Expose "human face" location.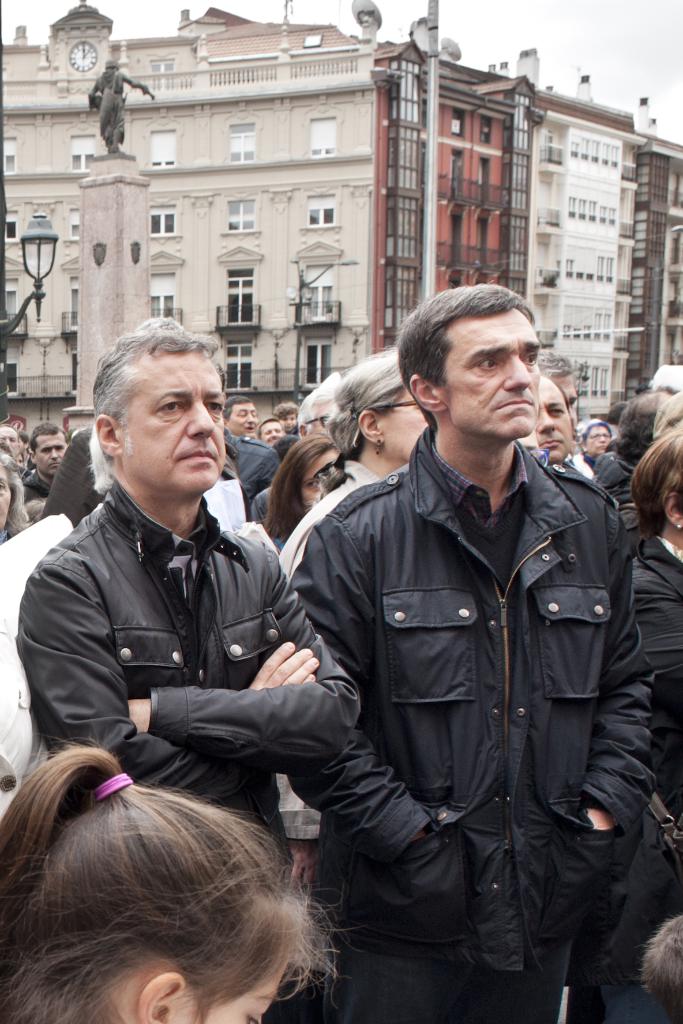
Exposed at 282,413,298,430.
